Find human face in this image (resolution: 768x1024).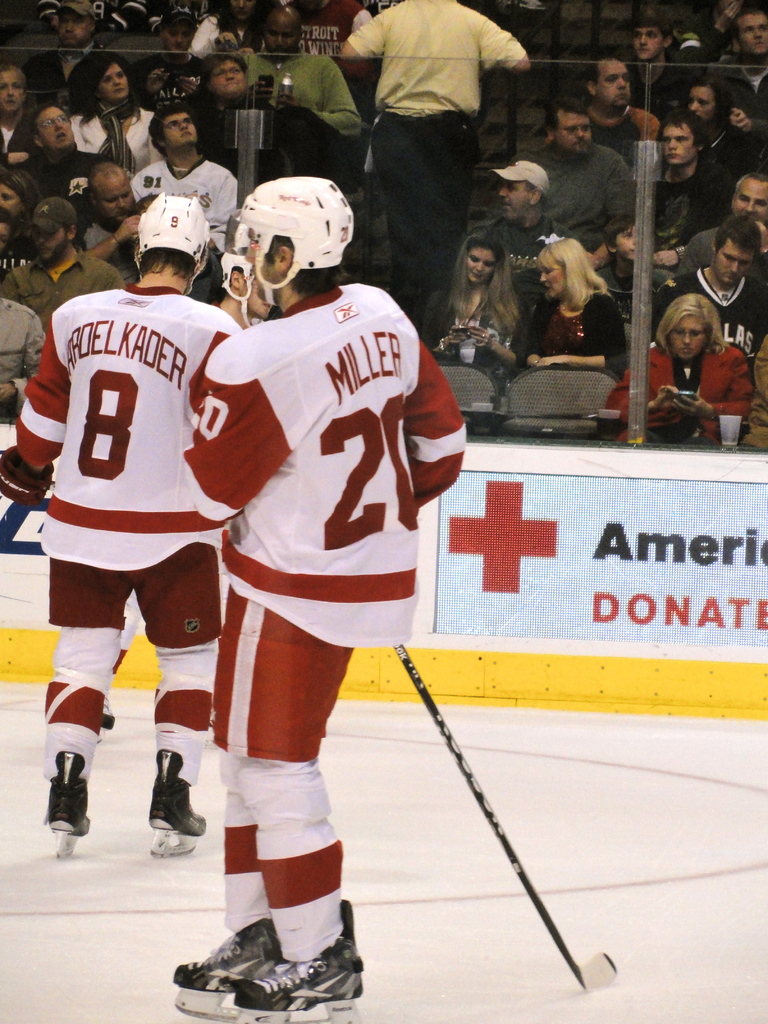
crop(639, 25, 655, 58).
